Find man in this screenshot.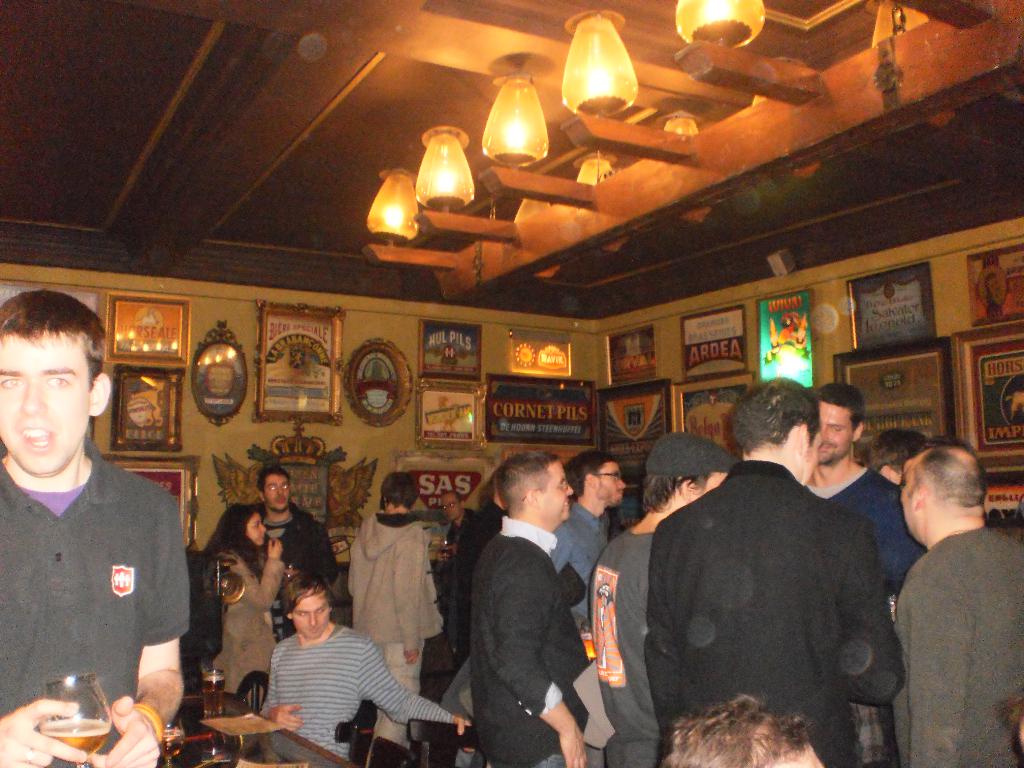
The bounding box for man is BBox(547, 452, 625, 751).
